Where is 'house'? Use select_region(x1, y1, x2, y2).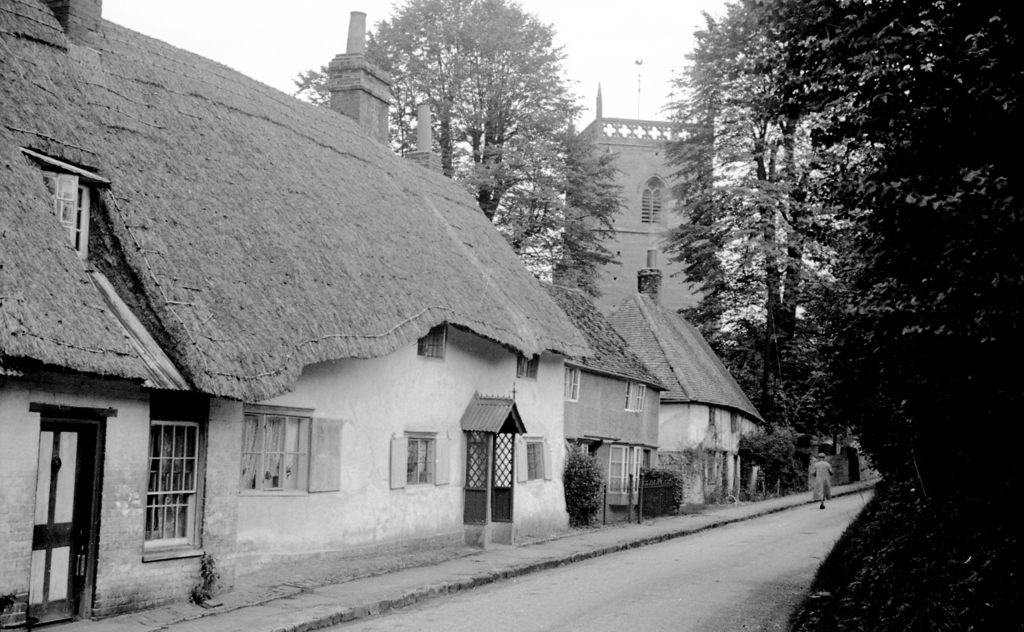
select_region(0, 0, 596, 631).
